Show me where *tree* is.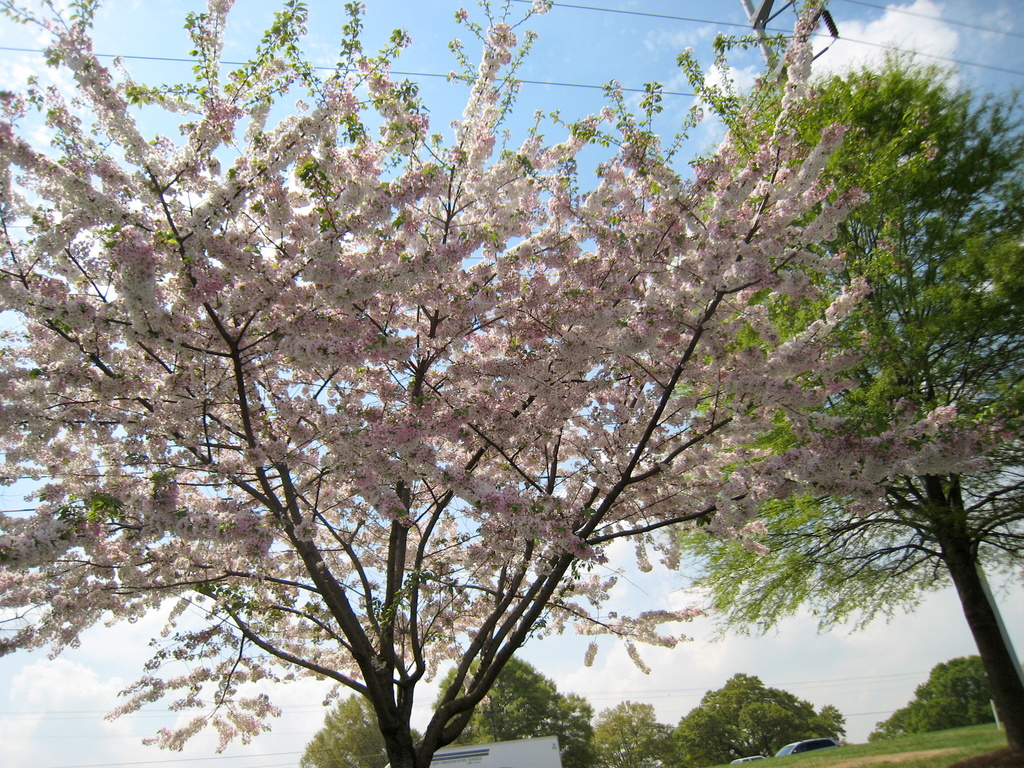
*tree* is at box(761, 33, 1005, 692).
